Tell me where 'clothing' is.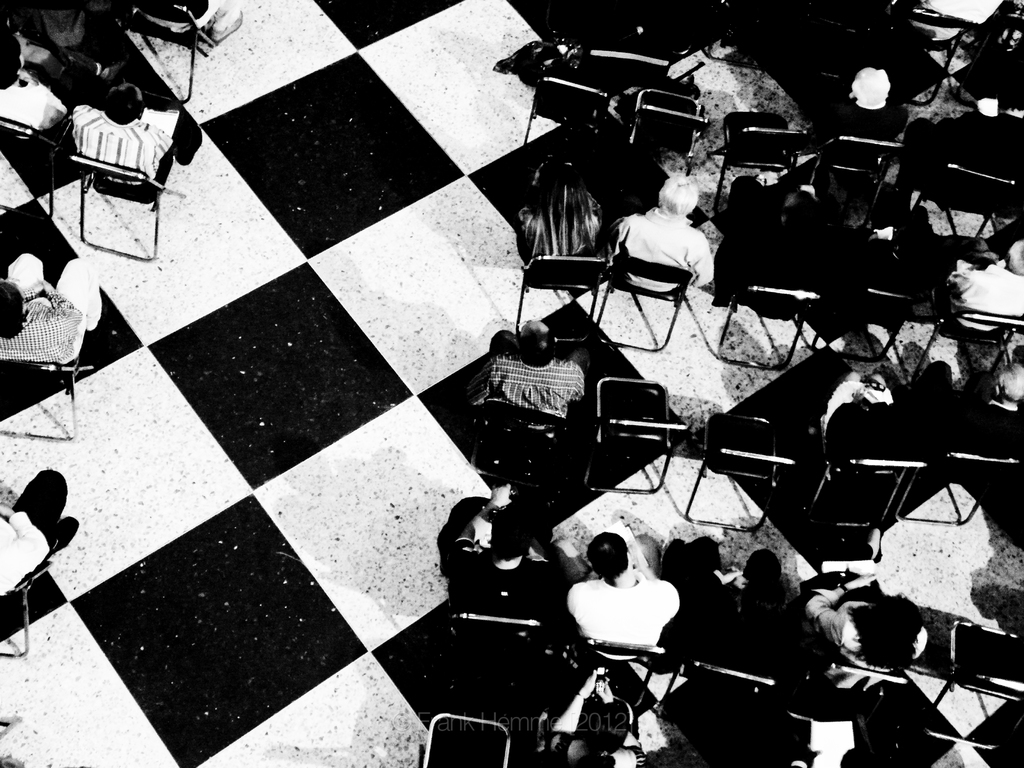
'clothing' is at left=534, top=725, right=647, bottom=767.
